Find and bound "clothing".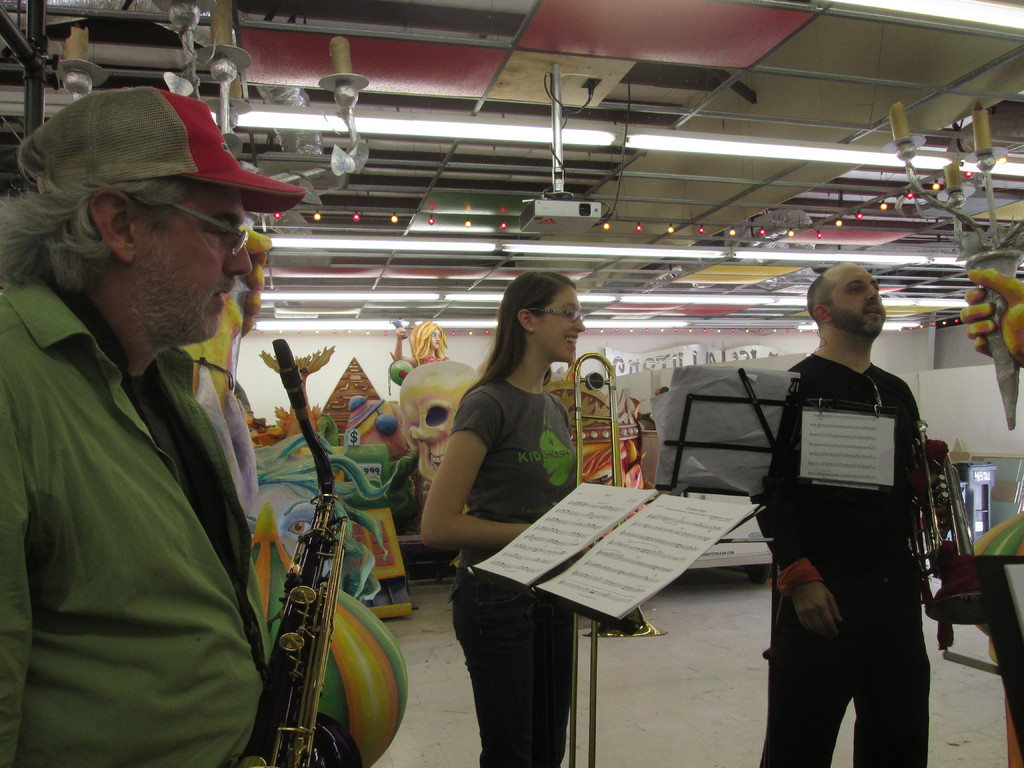
Bound: 452 371 574 767.
